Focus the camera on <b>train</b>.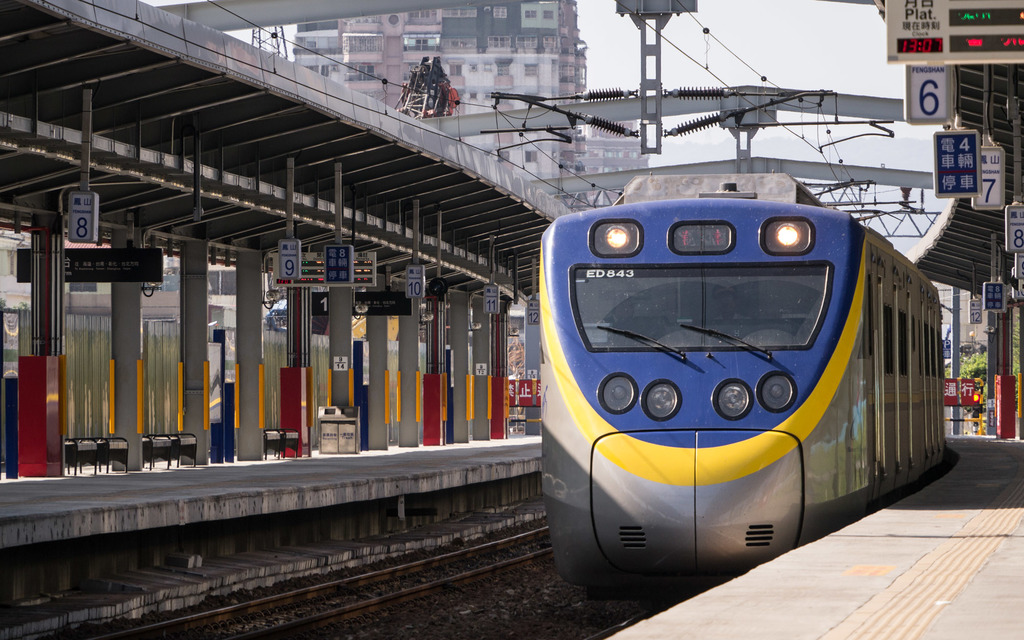
Focus region: l=536, t=169, r=943, b=600.
